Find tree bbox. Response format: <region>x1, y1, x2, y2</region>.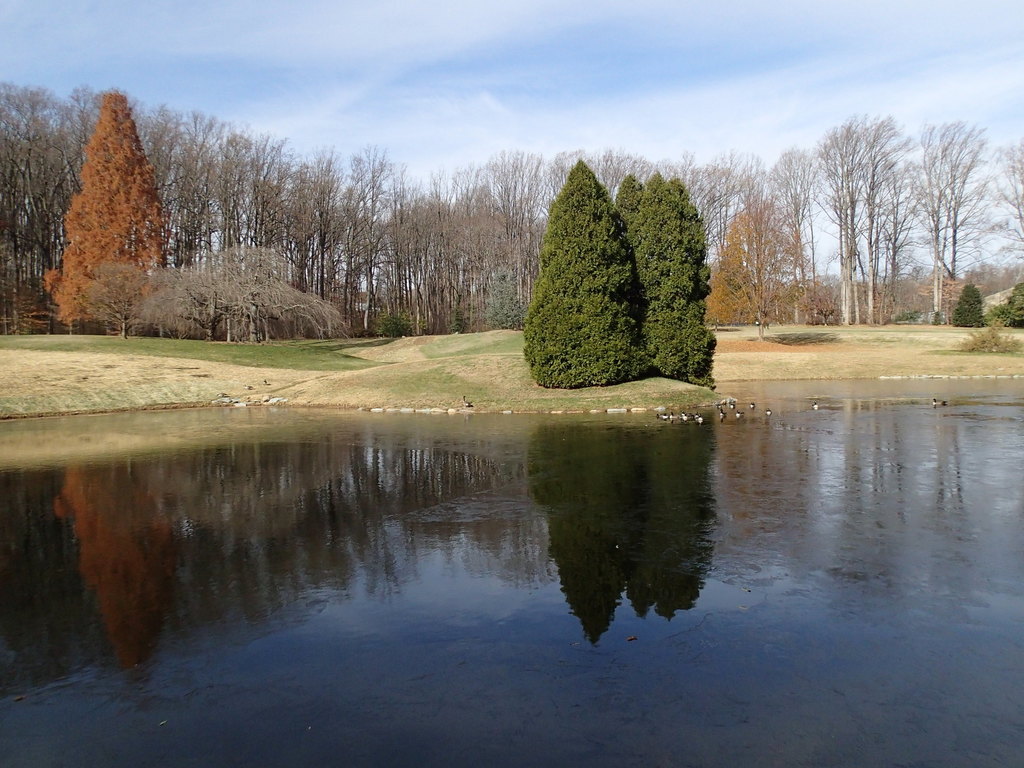
<region>146, 262, 230, 349</region>.
